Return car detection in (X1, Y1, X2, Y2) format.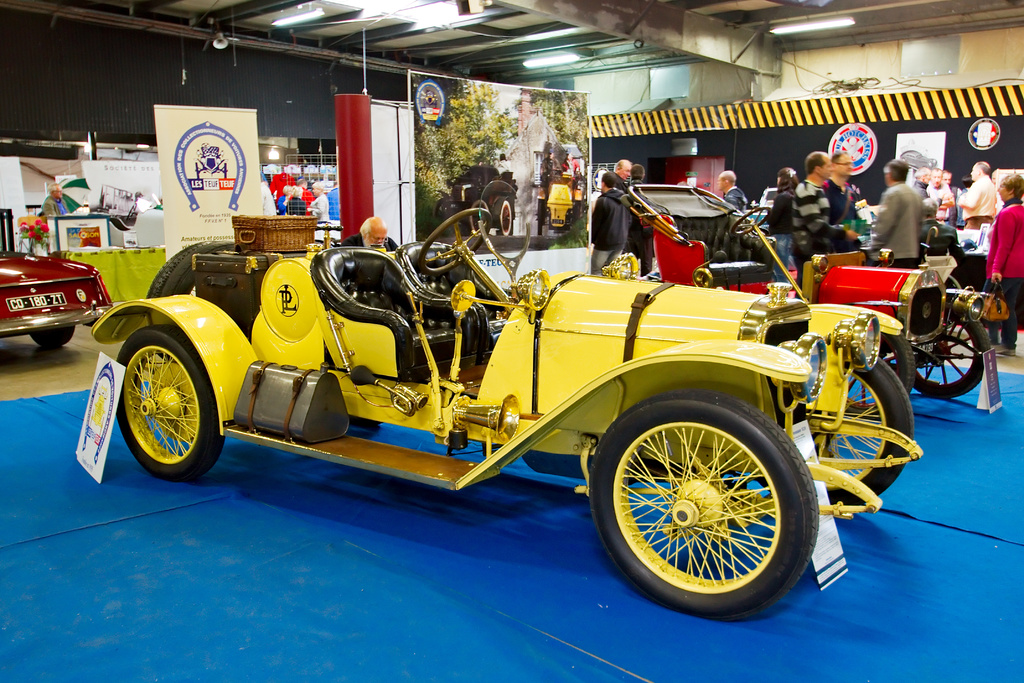
(109, 181, 968, 602).
